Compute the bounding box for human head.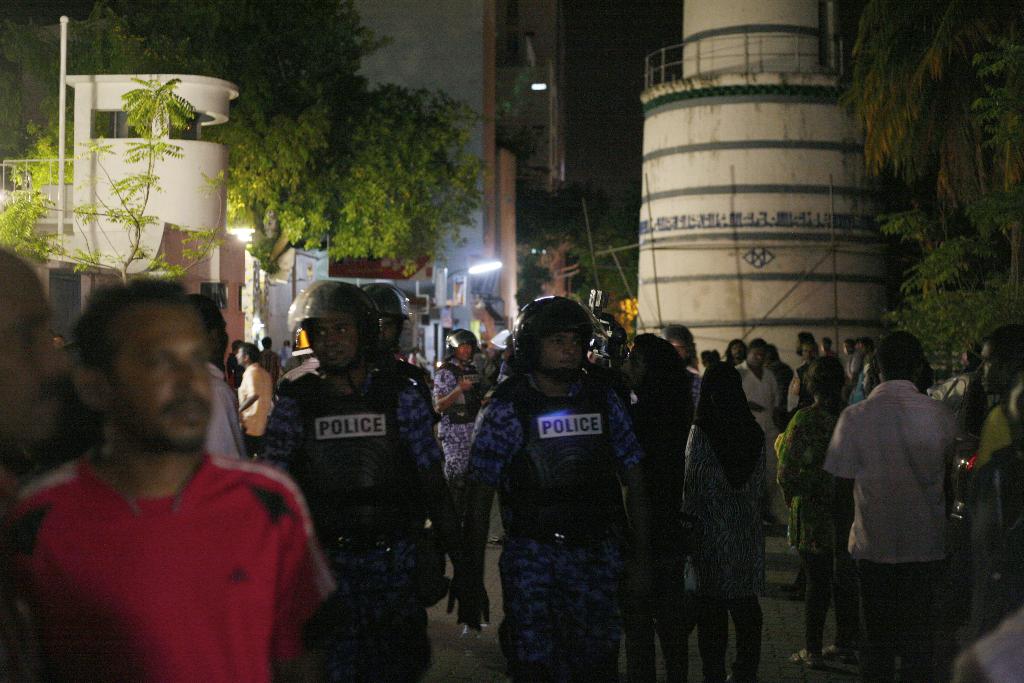
(x1=803, y1=353, x2=851, y2=403).
